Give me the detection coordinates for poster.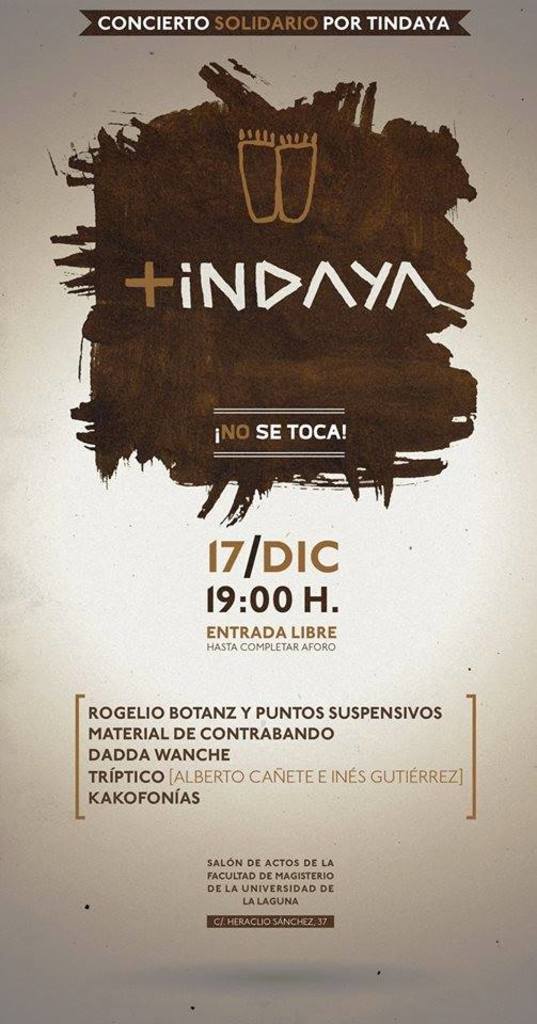
(0,0,536,1023).
